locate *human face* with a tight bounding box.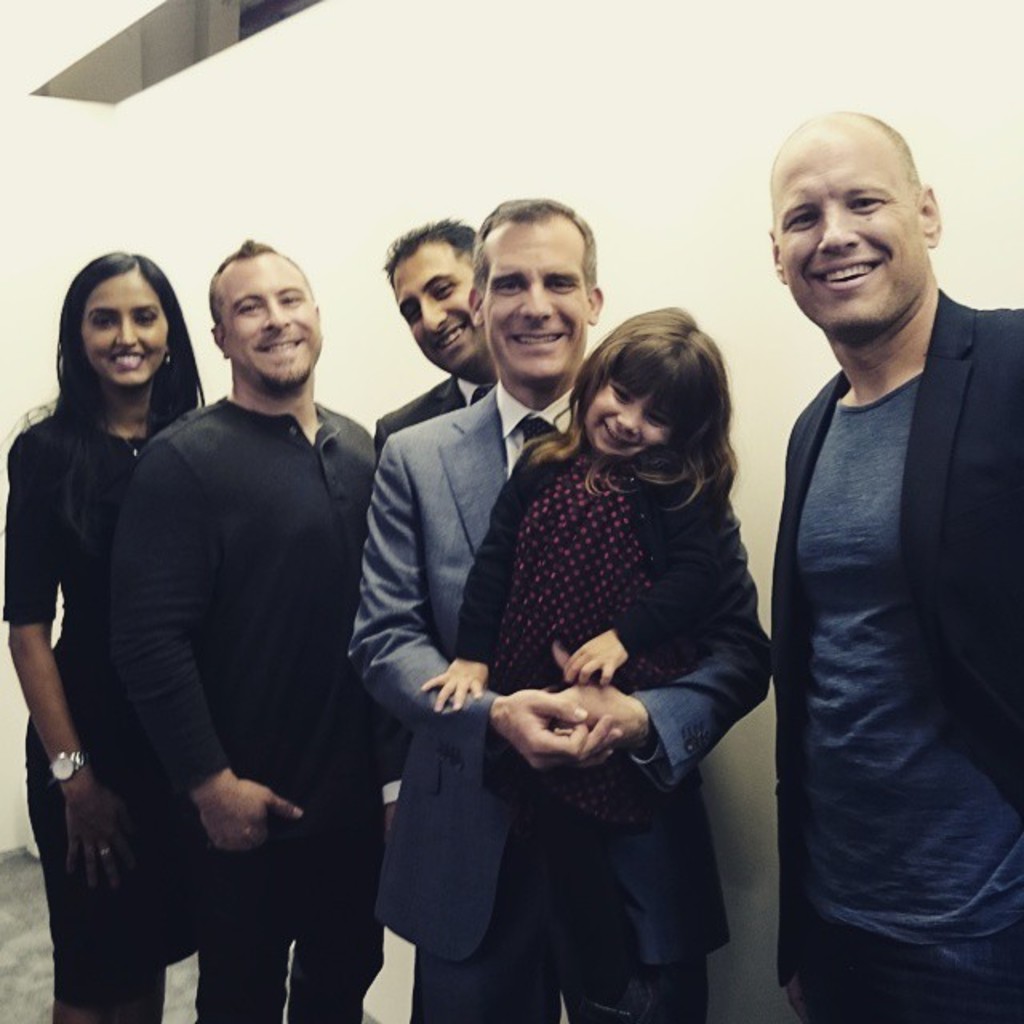
x1=581 y1=376 x2=669 y2=458.
